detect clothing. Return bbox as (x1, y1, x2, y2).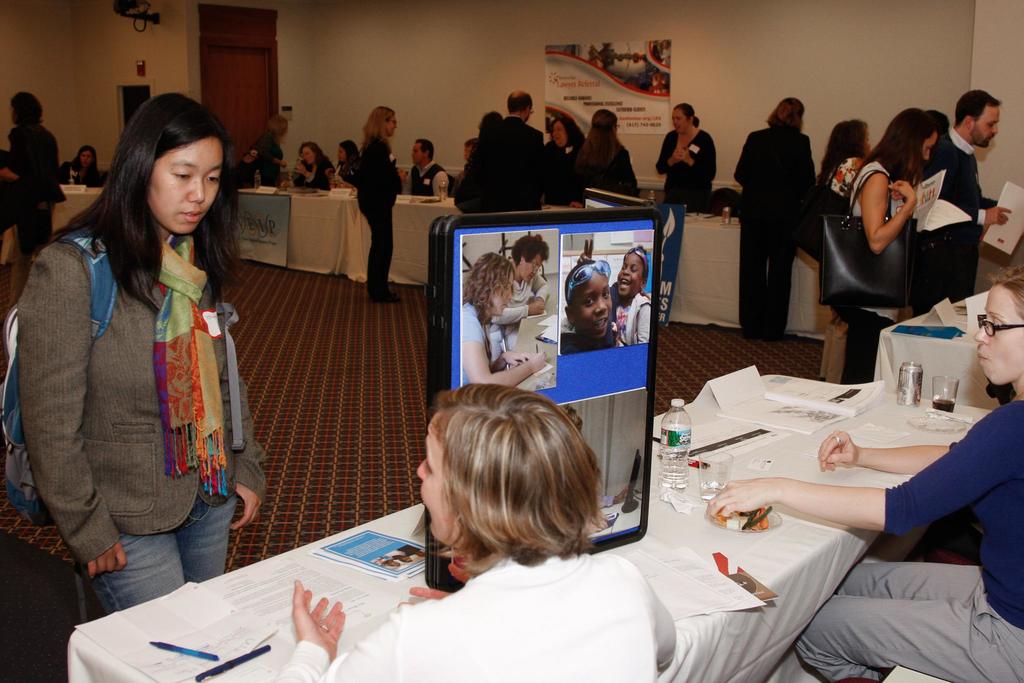
(452, 111, 559, 214).
